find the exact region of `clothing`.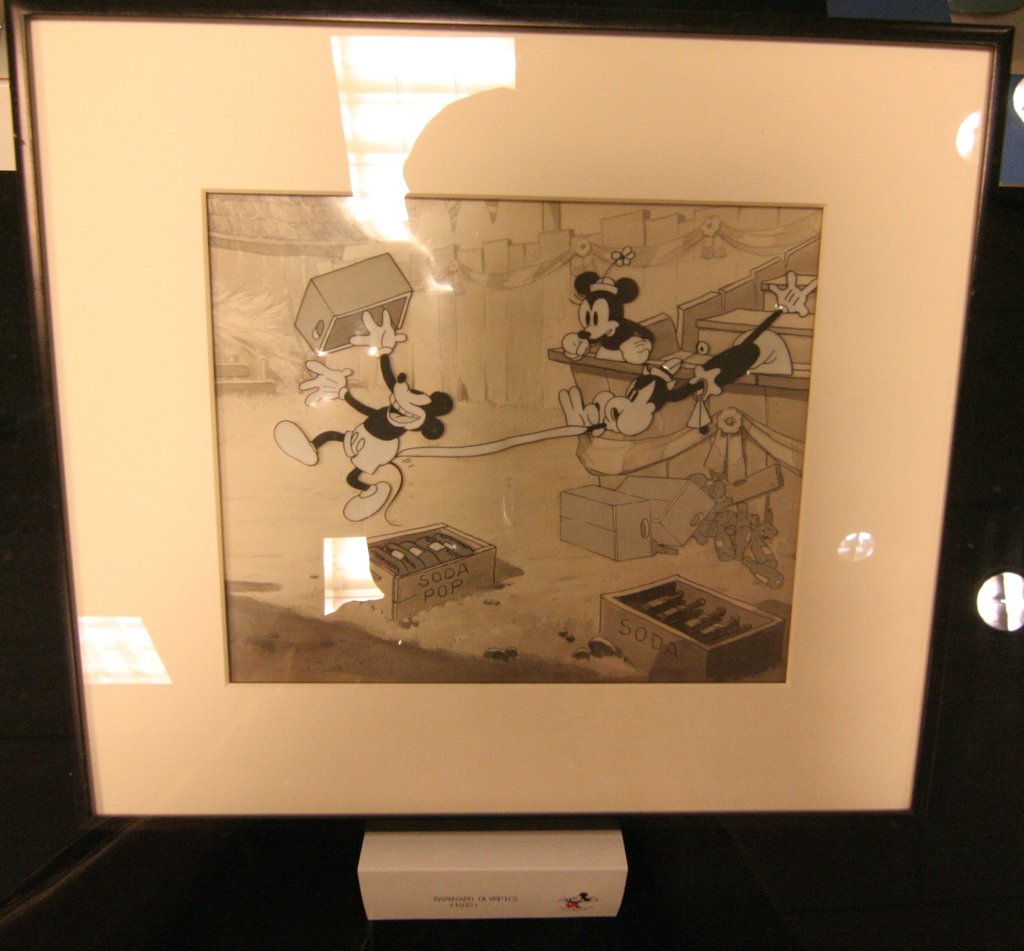
Exact region: l=653, t=337, r=782, b=433.
